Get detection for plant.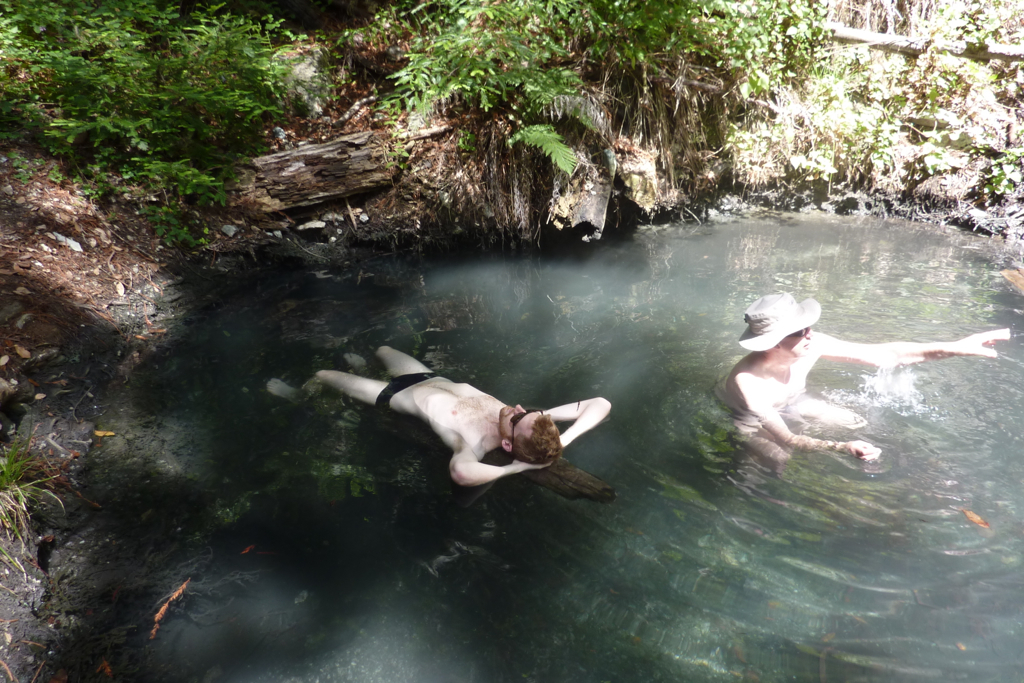
Detection: [left=0, top=426, right=65, bottom=570].
